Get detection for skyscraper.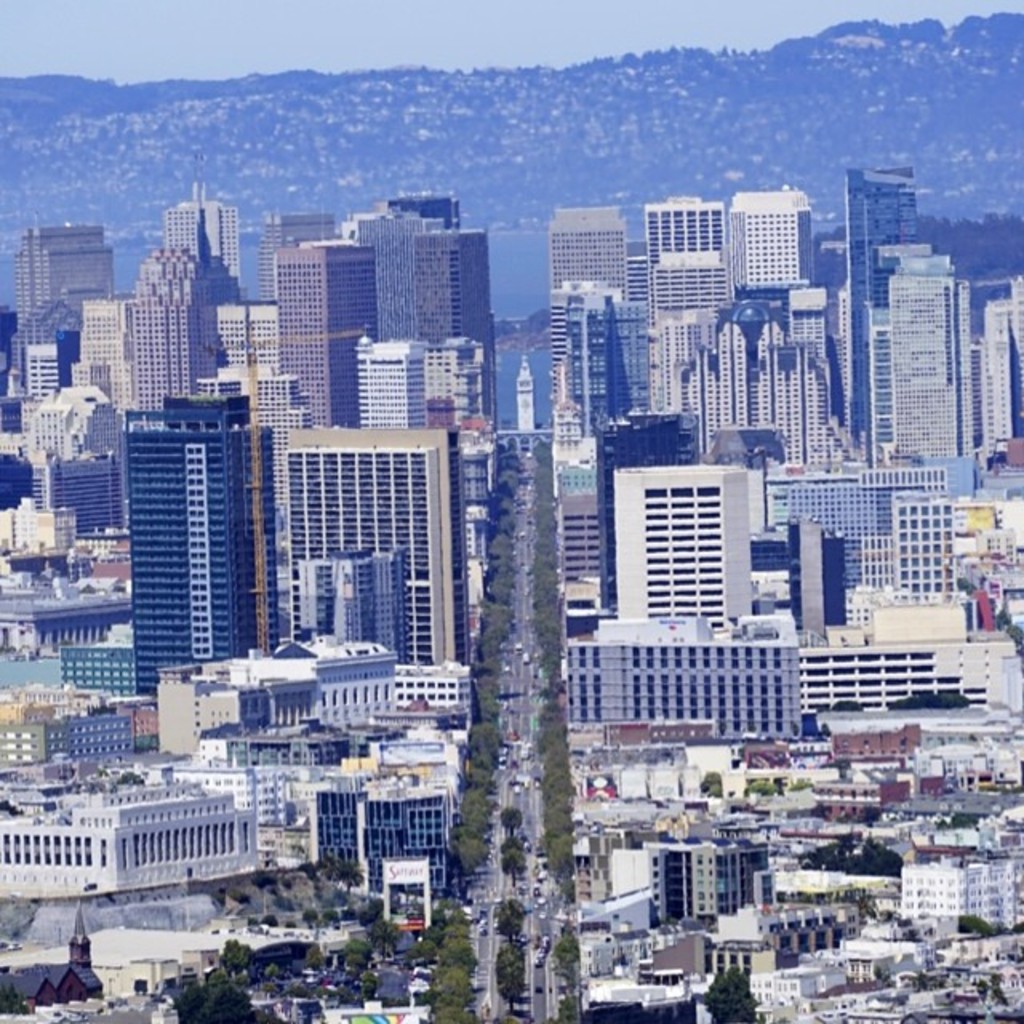
Detection: pyautogui.locateOnScreen(394, 653, 477, 762).
